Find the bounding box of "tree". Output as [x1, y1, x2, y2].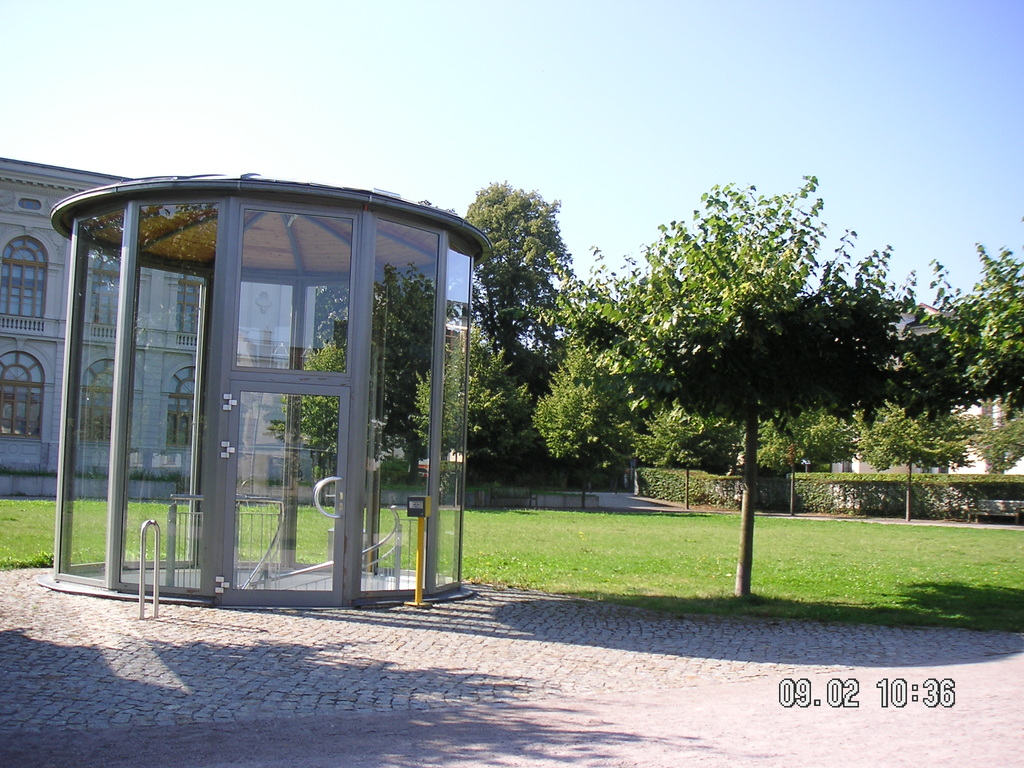
[264, 261, 447, 502].
